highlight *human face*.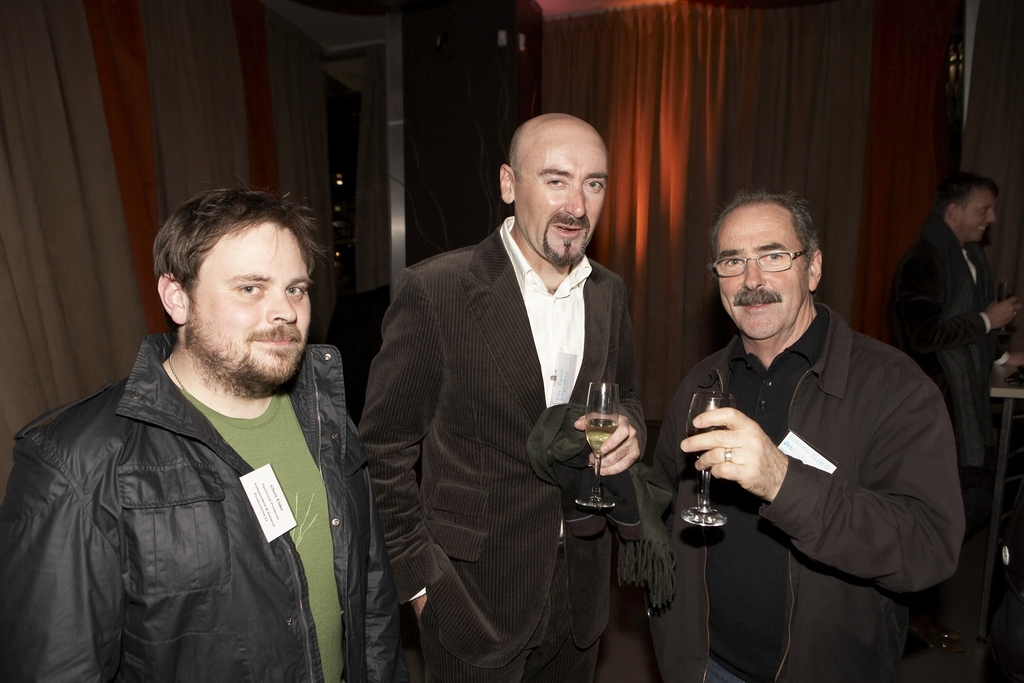
Highlighted region: [716,208,811,341].
